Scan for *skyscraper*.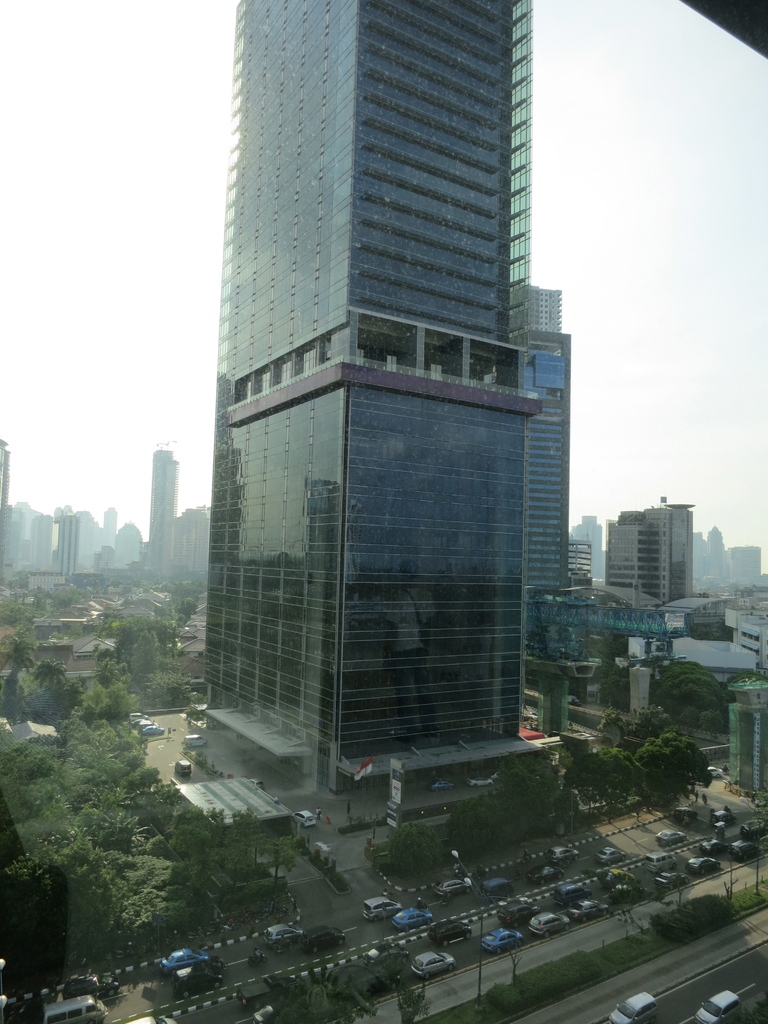
Scan result: x1=57, y1=505, x2=87, y2=595.
